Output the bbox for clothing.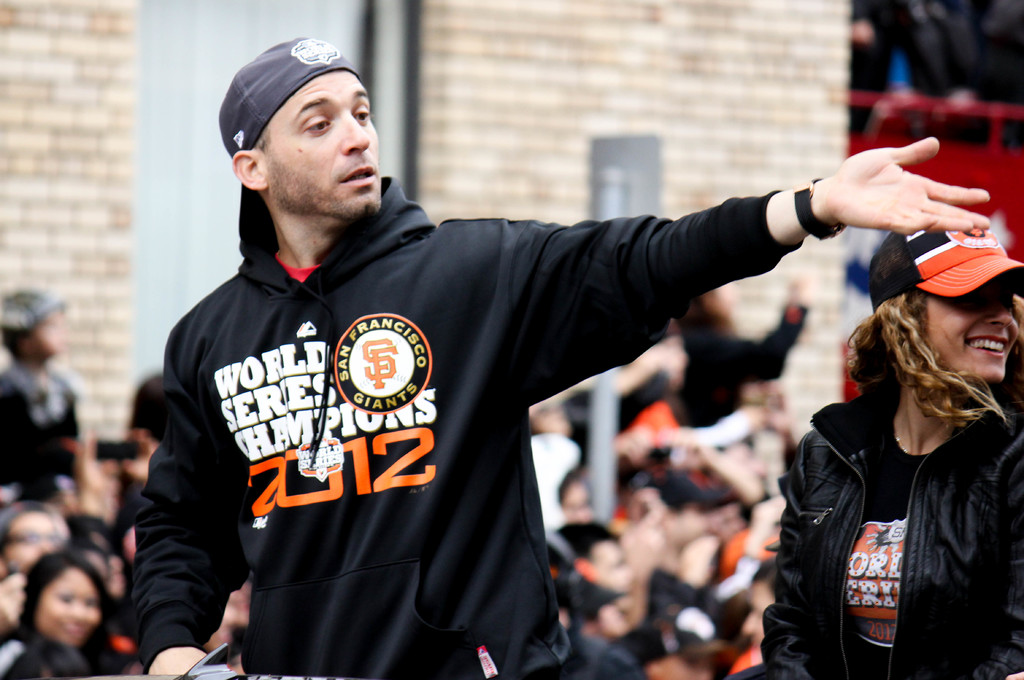
BBox(120, 178, 799, 679).
